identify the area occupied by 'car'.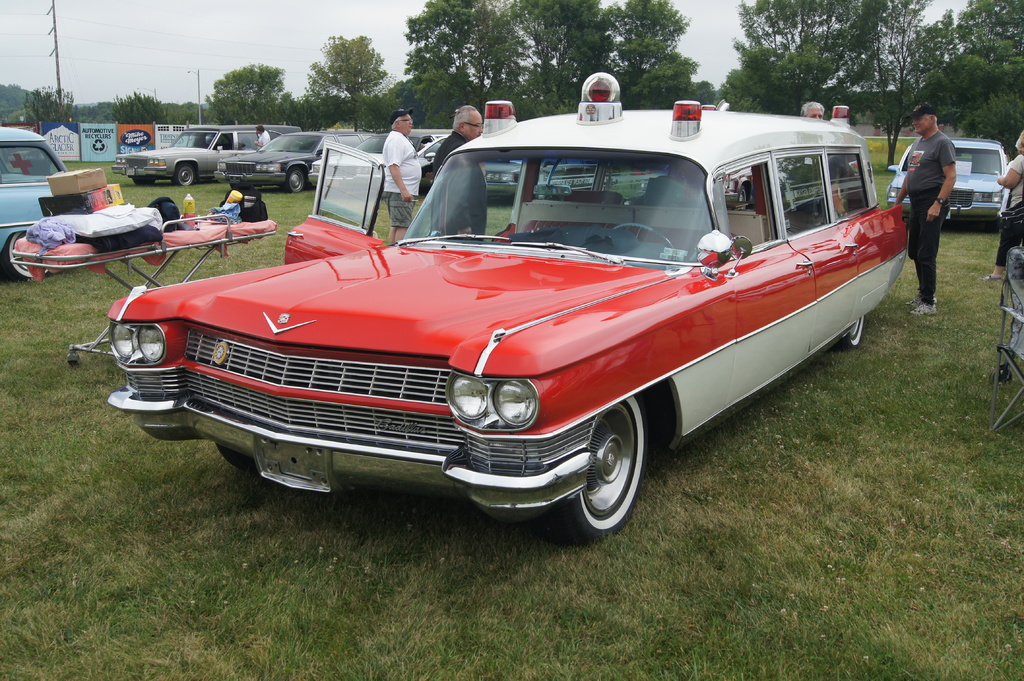
Area: [x1=307, y1=124, x2=425, y2=182].
